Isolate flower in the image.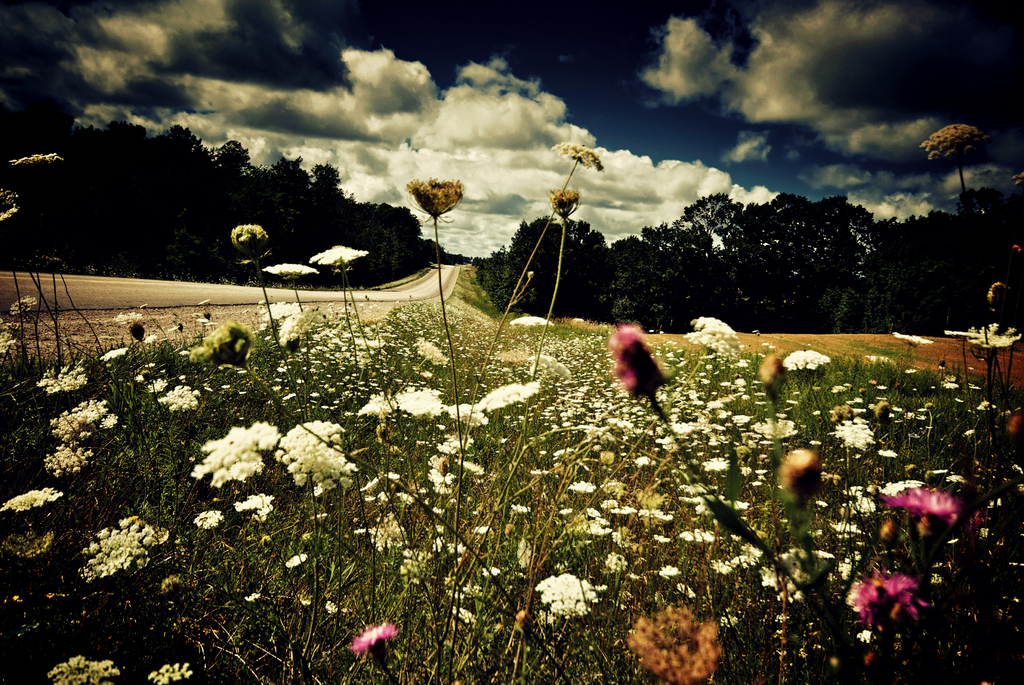
Isolated region: {"x1": 605, "y1": 326, "x2": 677, "y2": 400}.
